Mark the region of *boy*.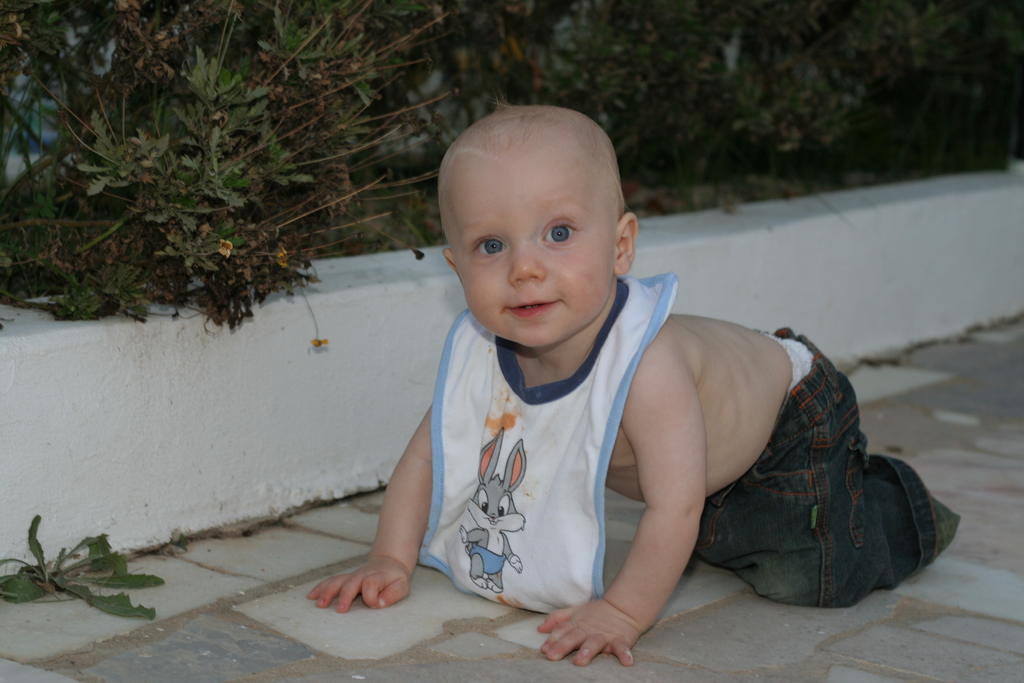
Region: crop(305, 103, 963, 670).
